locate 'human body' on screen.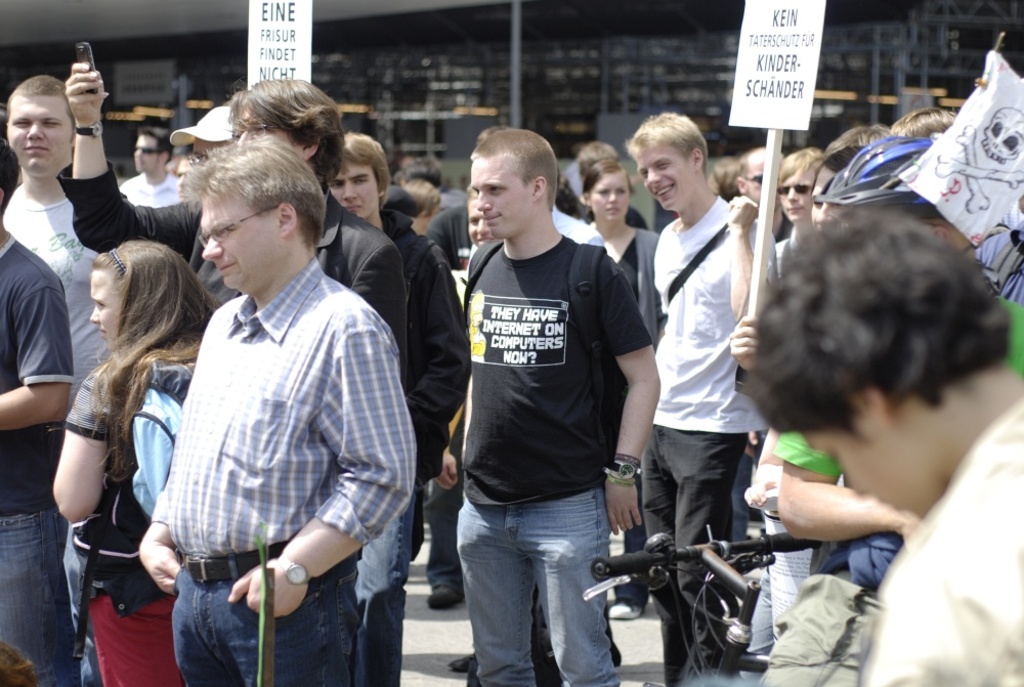
On screen at {"left": 0, "top": 231, "right": 78, "bottom": 686}.
